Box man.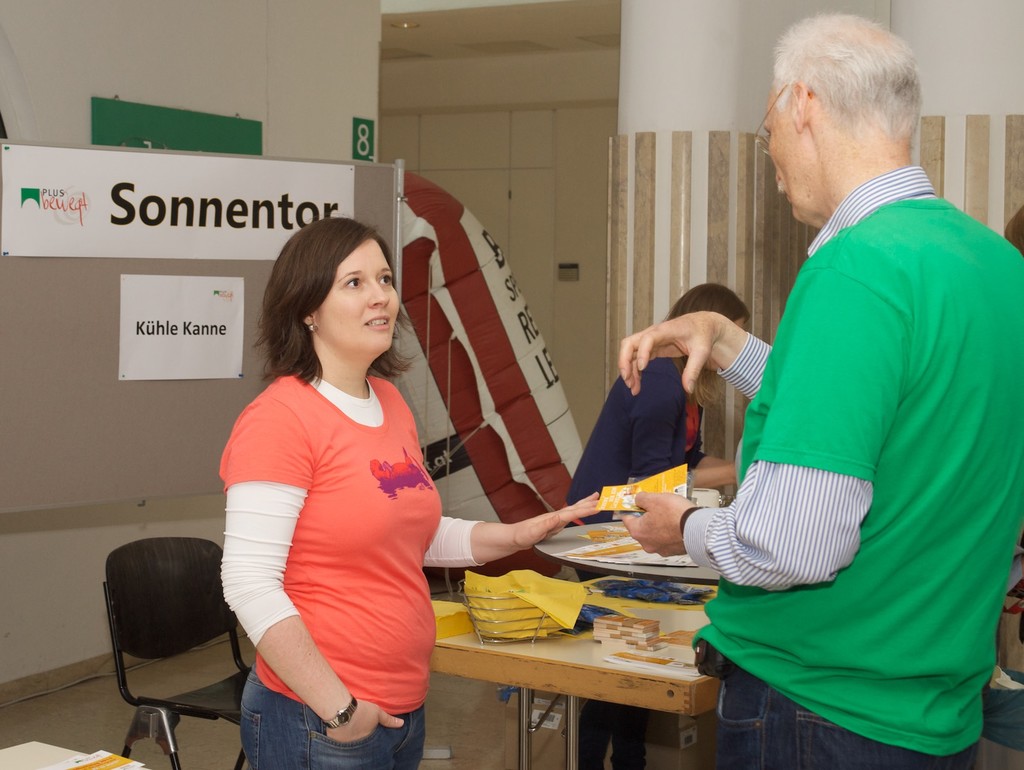
[670, 12, 1011, 769].
